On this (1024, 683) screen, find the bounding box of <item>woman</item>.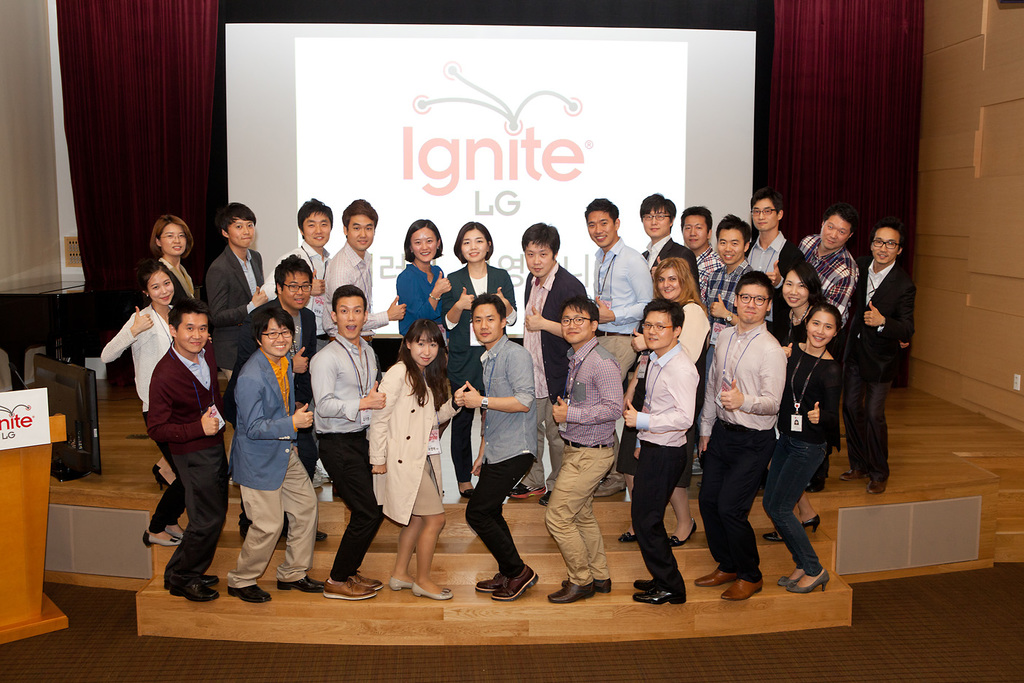
Bounding box: select_region(153, 220, 193, 295).
